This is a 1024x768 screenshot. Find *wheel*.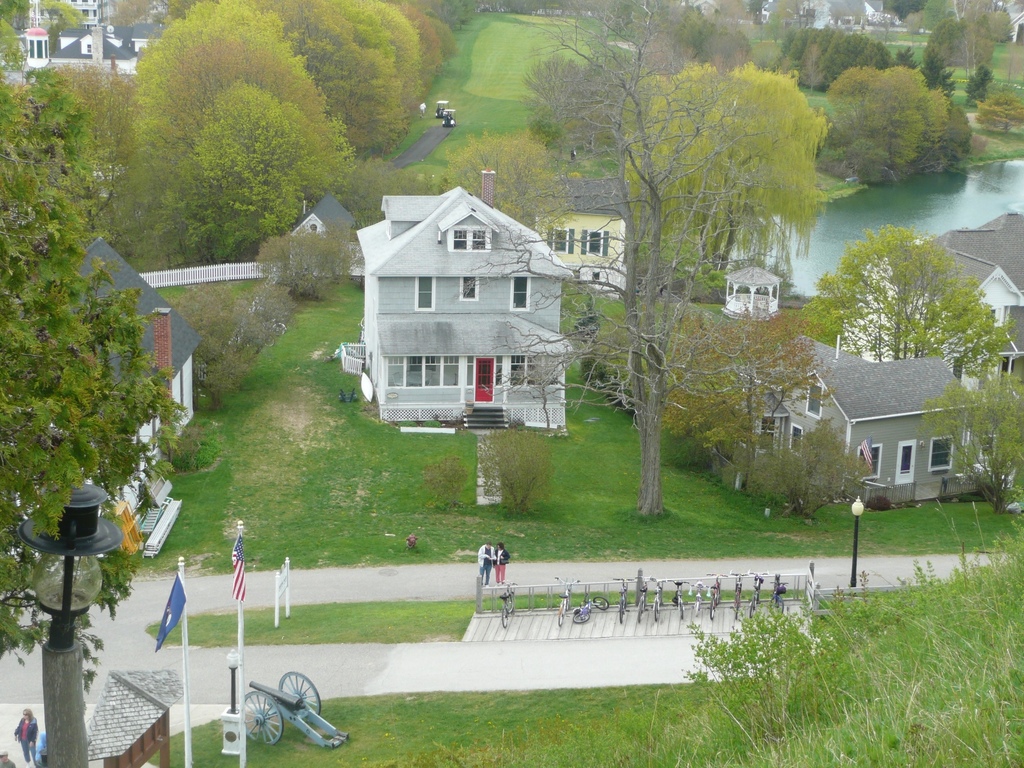
Bounding box: <box>692,601,701,618</box>.
